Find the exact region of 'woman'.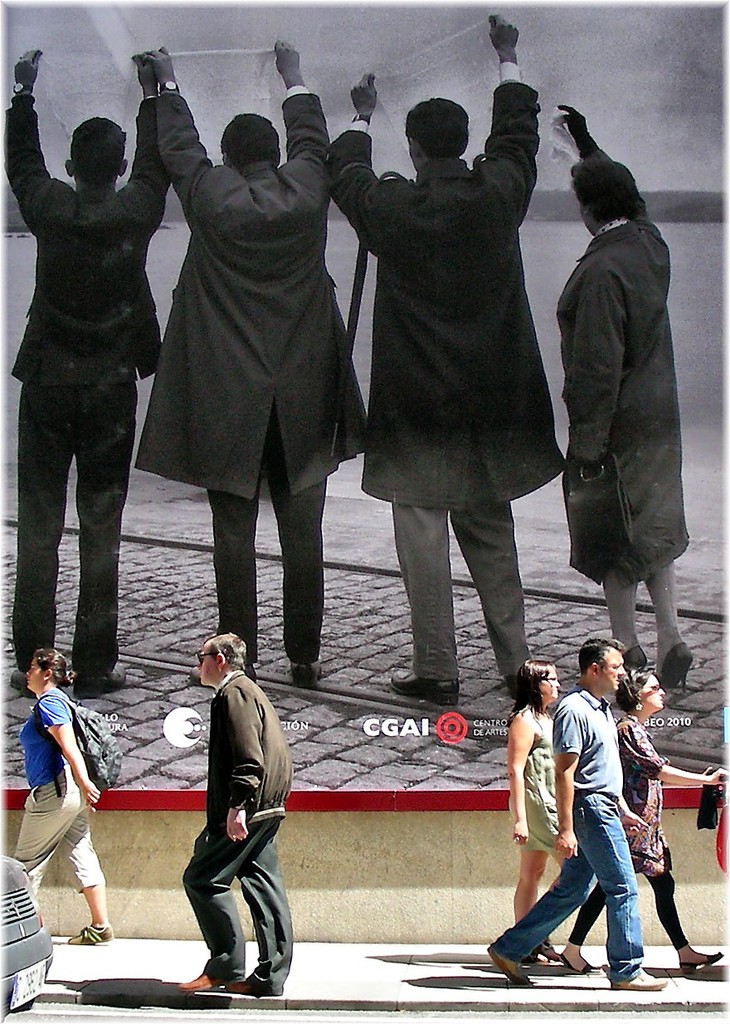
Exact region: Rect(12, 647, 108, 976).
